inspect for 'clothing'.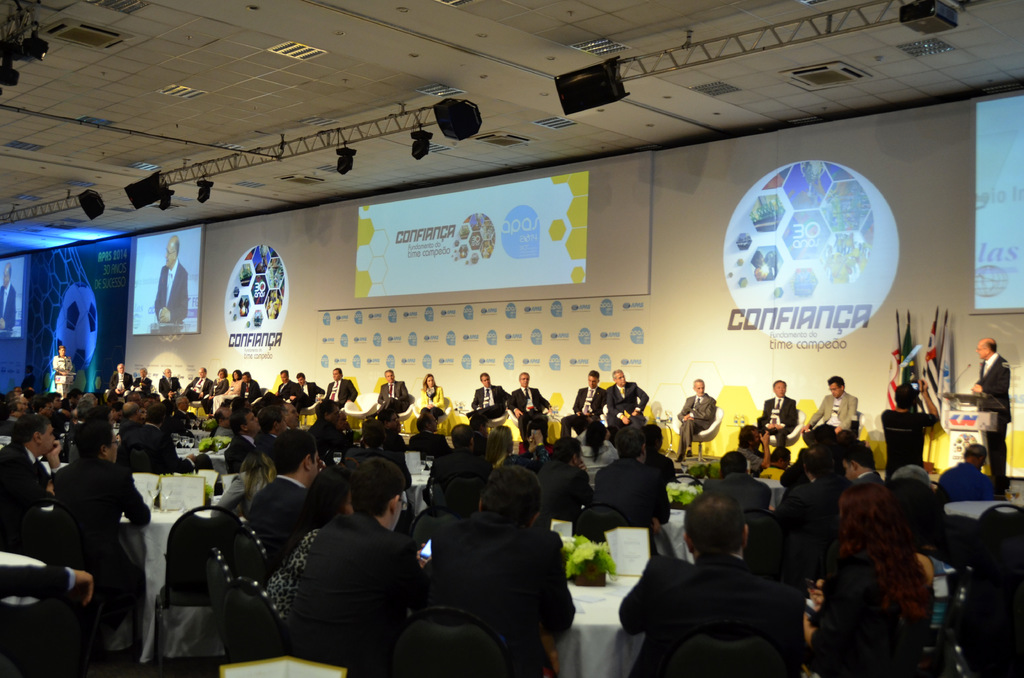
Inspection: [x1=42, y1=455, x2=154, y2=665].
